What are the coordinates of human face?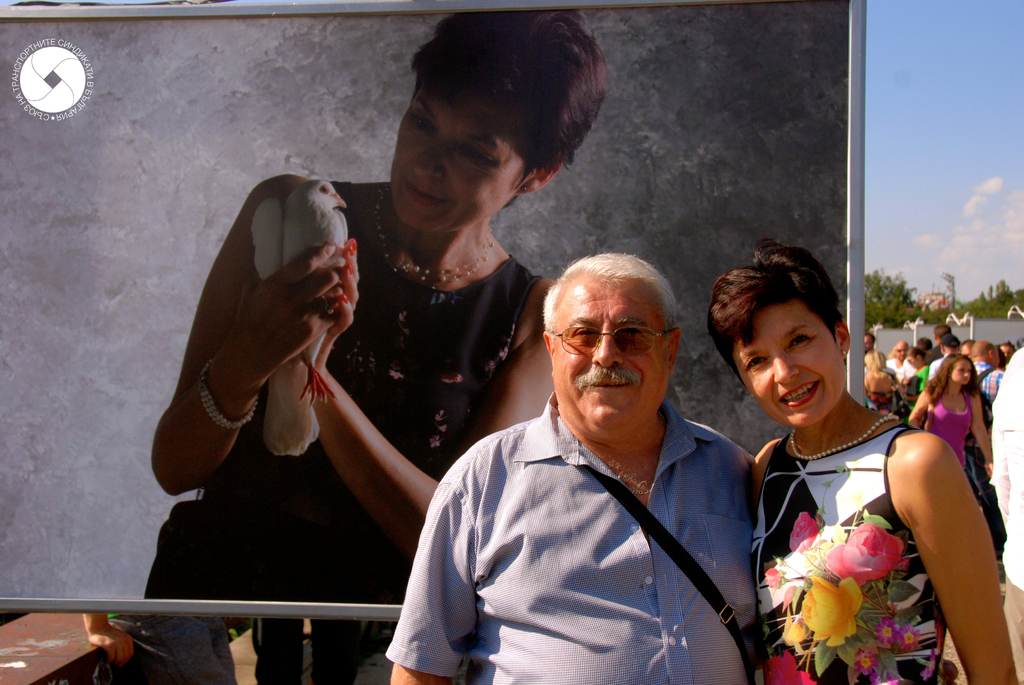
734:304:845:429.
